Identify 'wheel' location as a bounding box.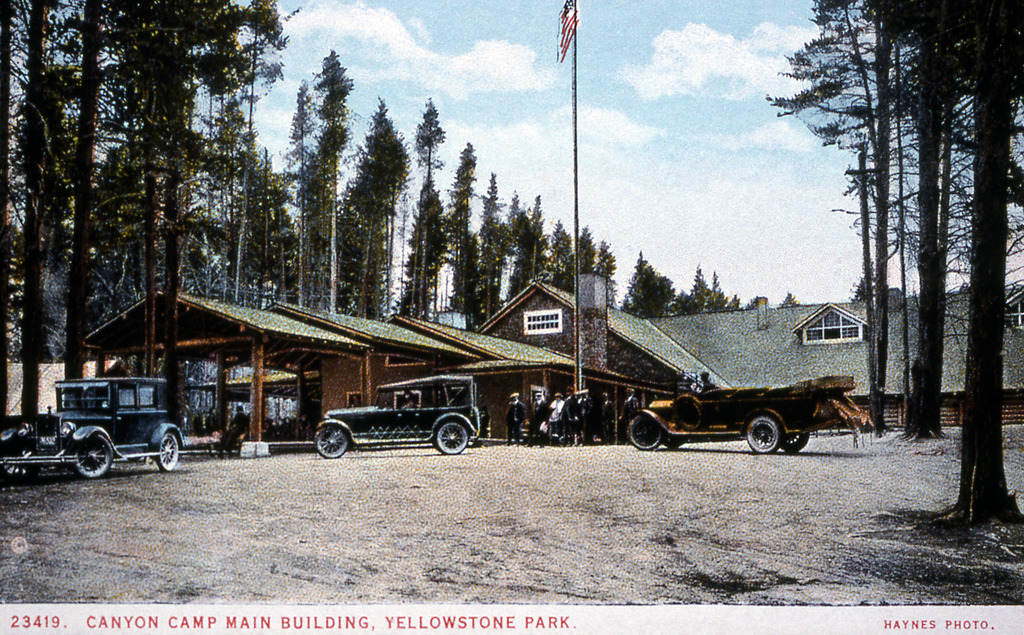
<box>745,421,779,451</box>.
